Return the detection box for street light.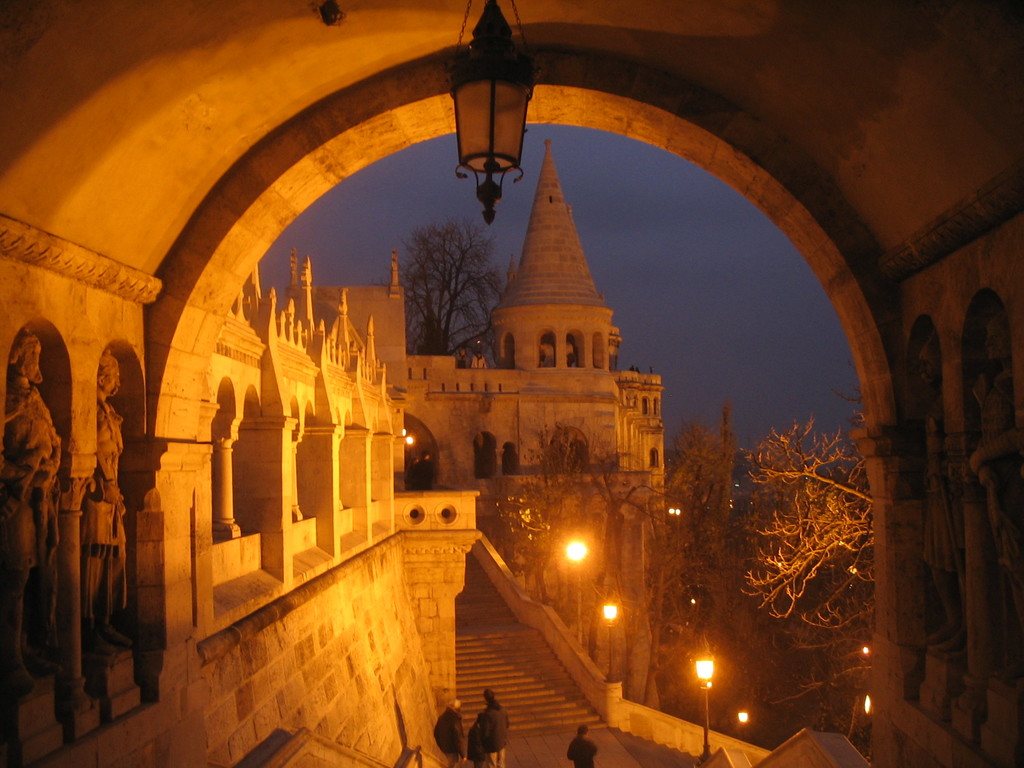
(596,598,626,680).
